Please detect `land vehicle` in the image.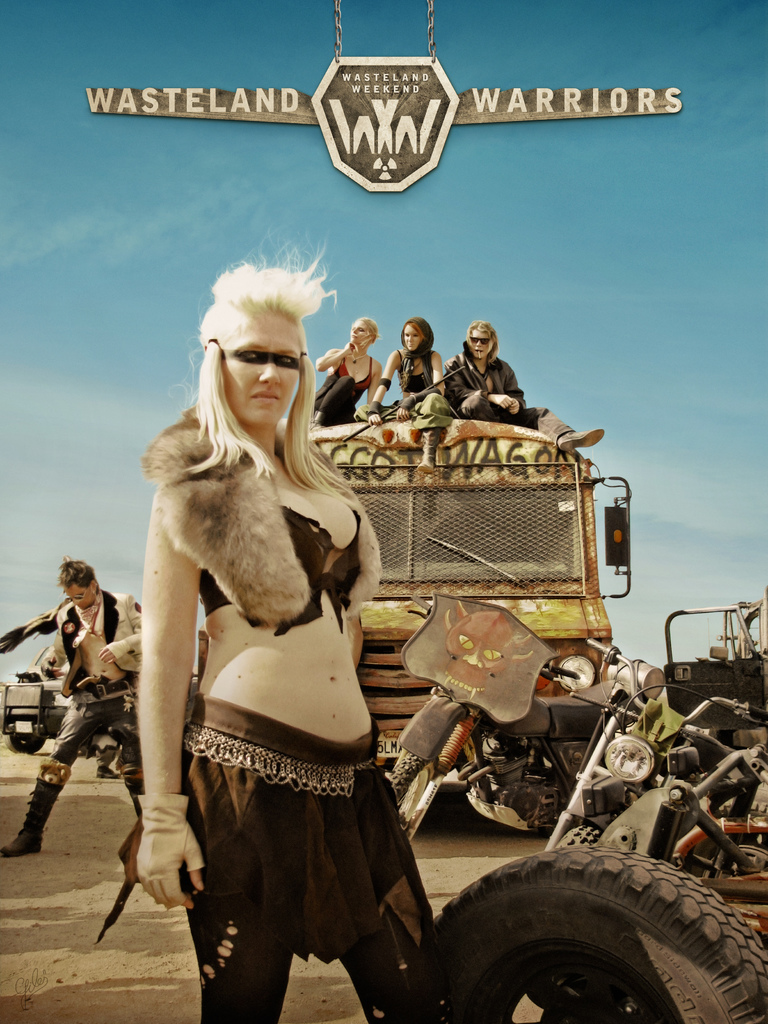
l=0, t=644, r=83, b=755.
